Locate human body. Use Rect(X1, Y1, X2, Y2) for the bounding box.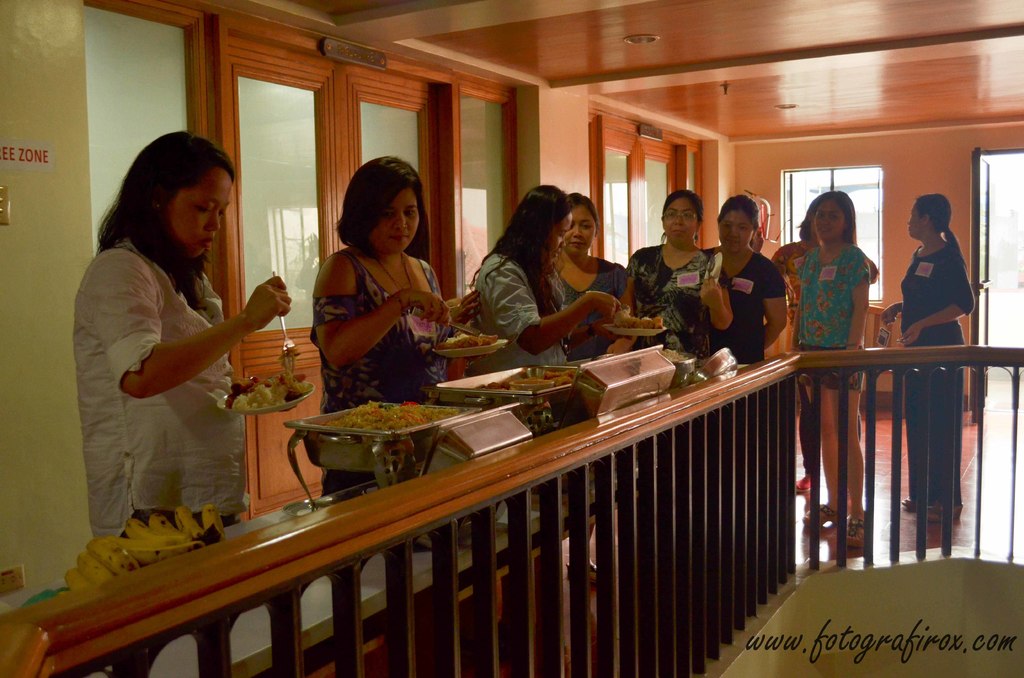
Rect(305, 242, 495, 472).
